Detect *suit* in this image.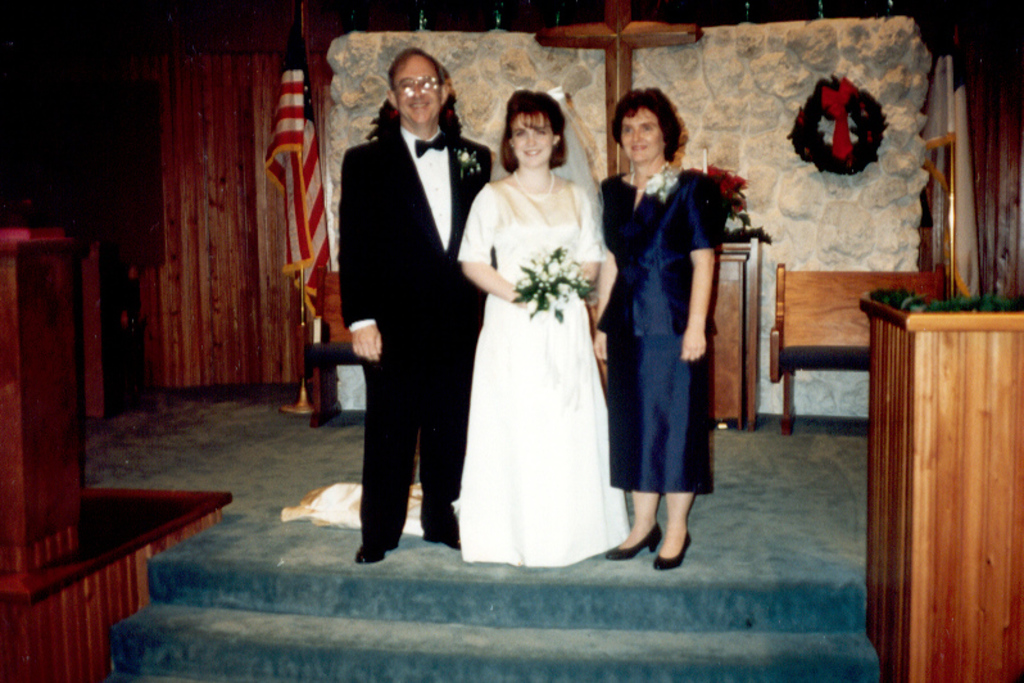
Detection: Rect(334, 123, 490, 535).
